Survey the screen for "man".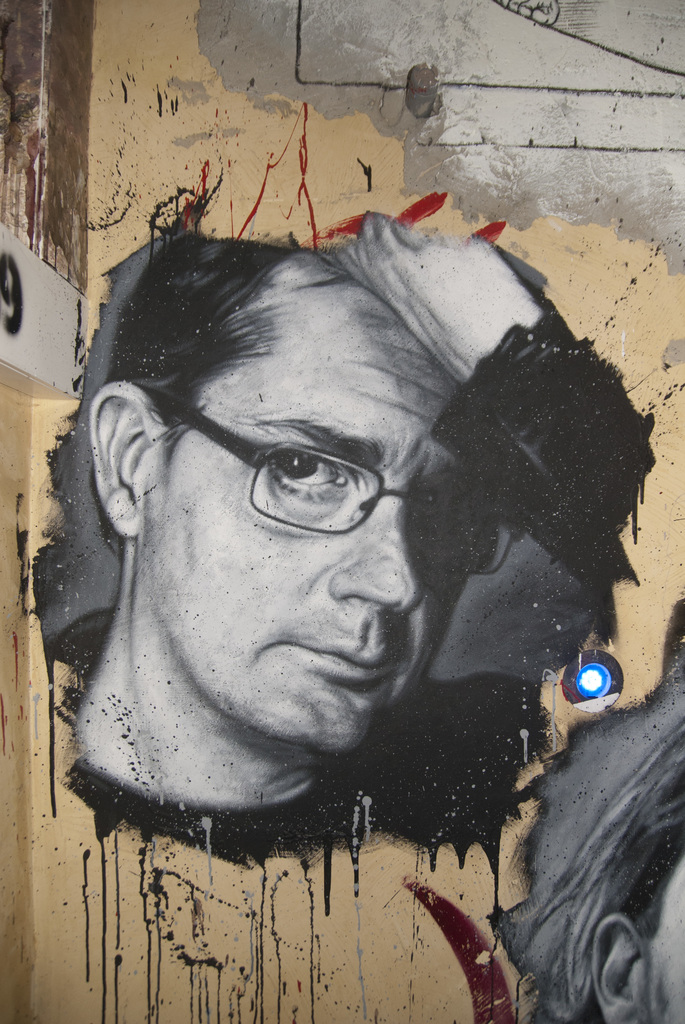
Survey found: [67,209,640,836].
